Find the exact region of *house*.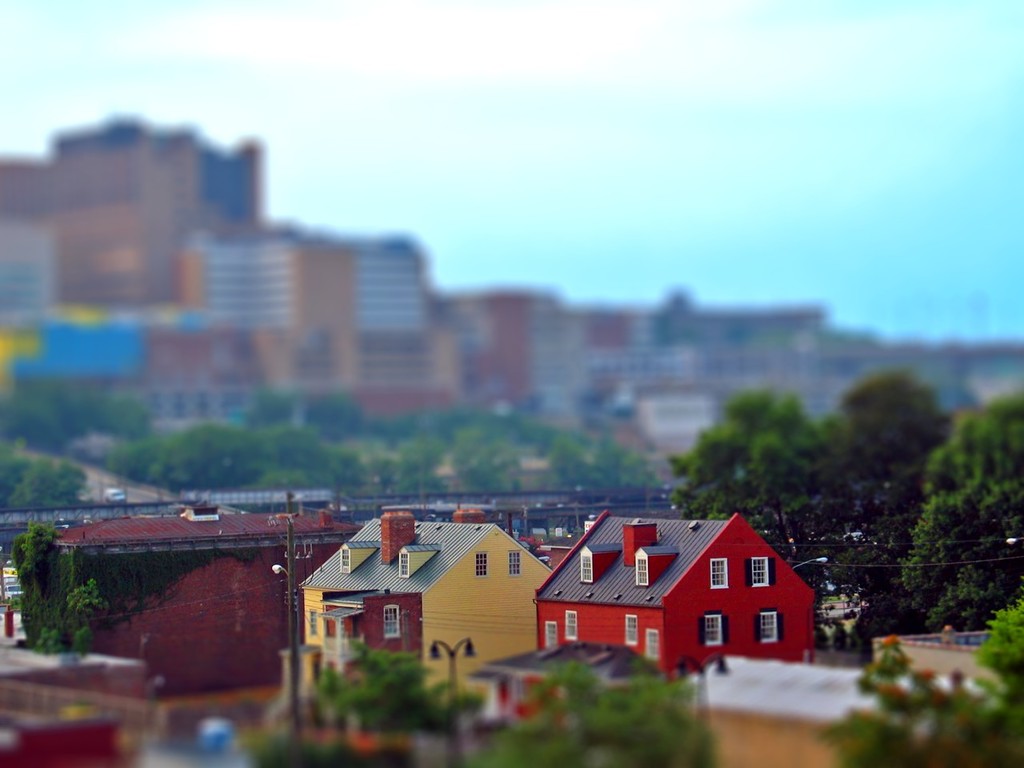
Exact region: (534, 509, 809, 684).
